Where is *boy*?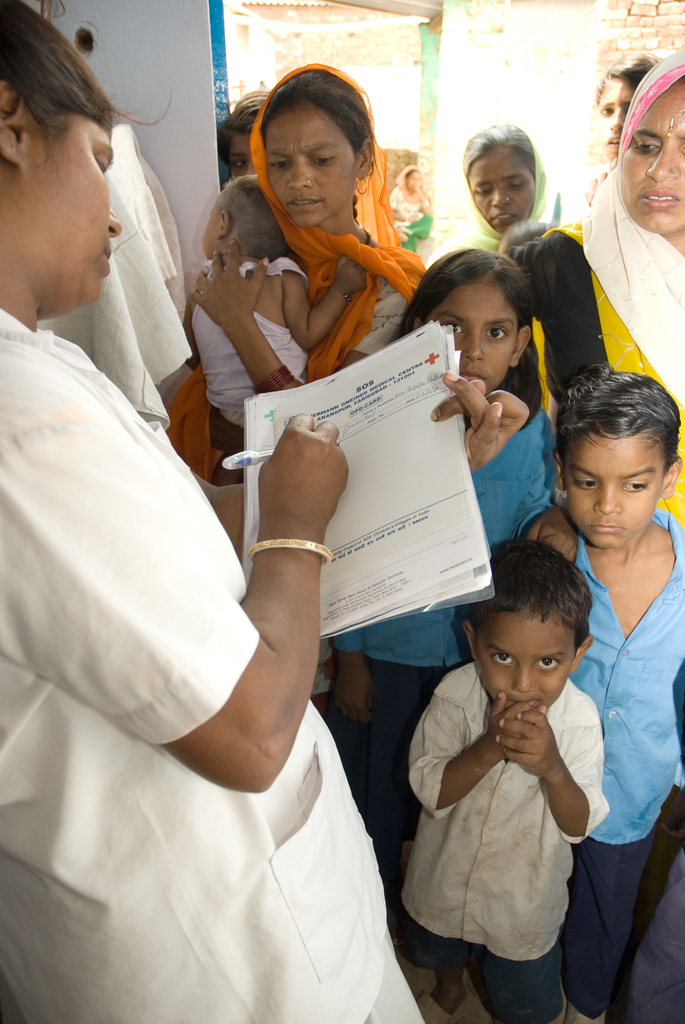
513 362 684 1023.
